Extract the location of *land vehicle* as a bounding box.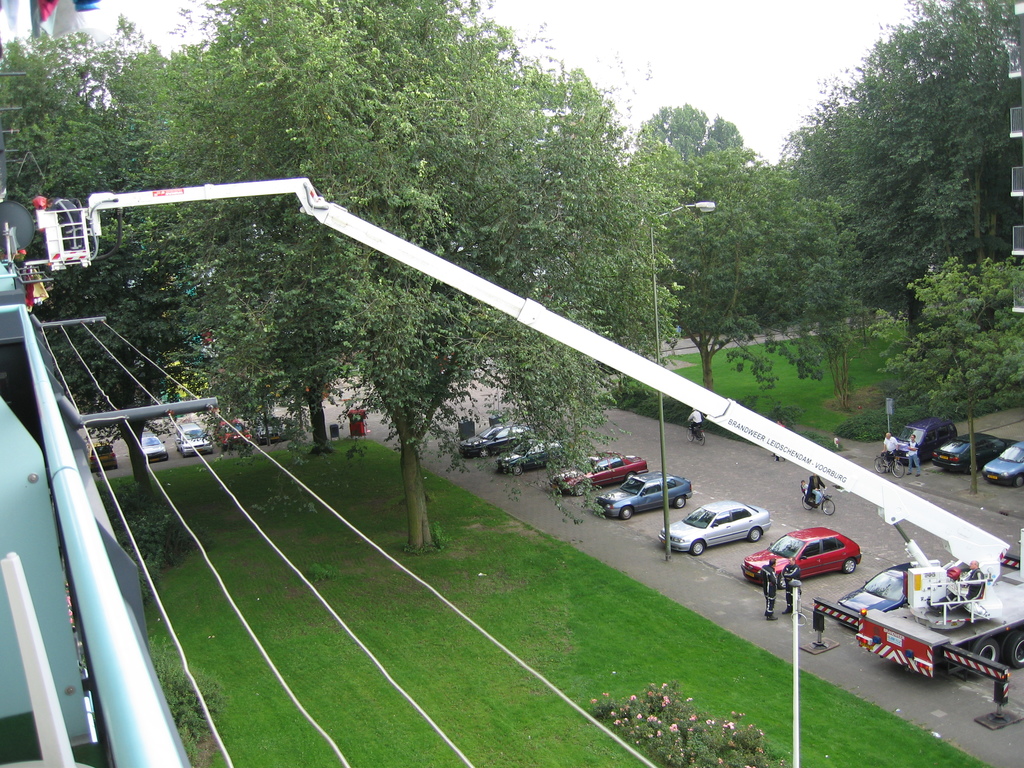
pyautogui.locateOnScreen(25, 178, 1023, 732).
